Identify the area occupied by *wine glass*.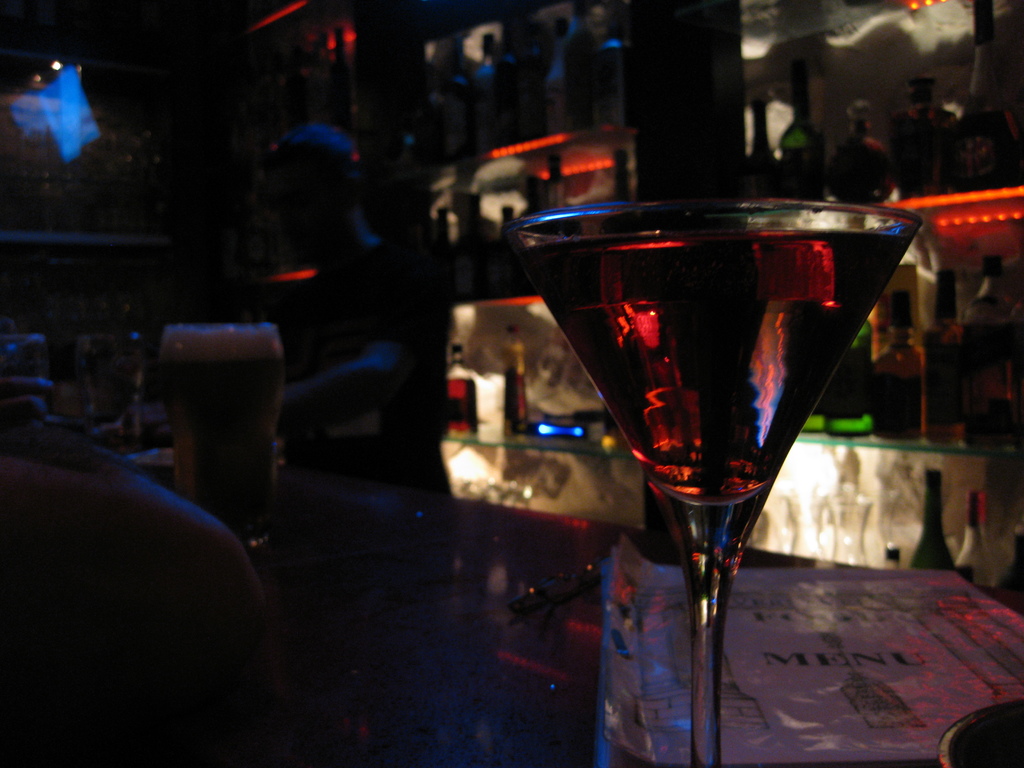
Area: [left=500, top=199, right=920, bottom=765].
